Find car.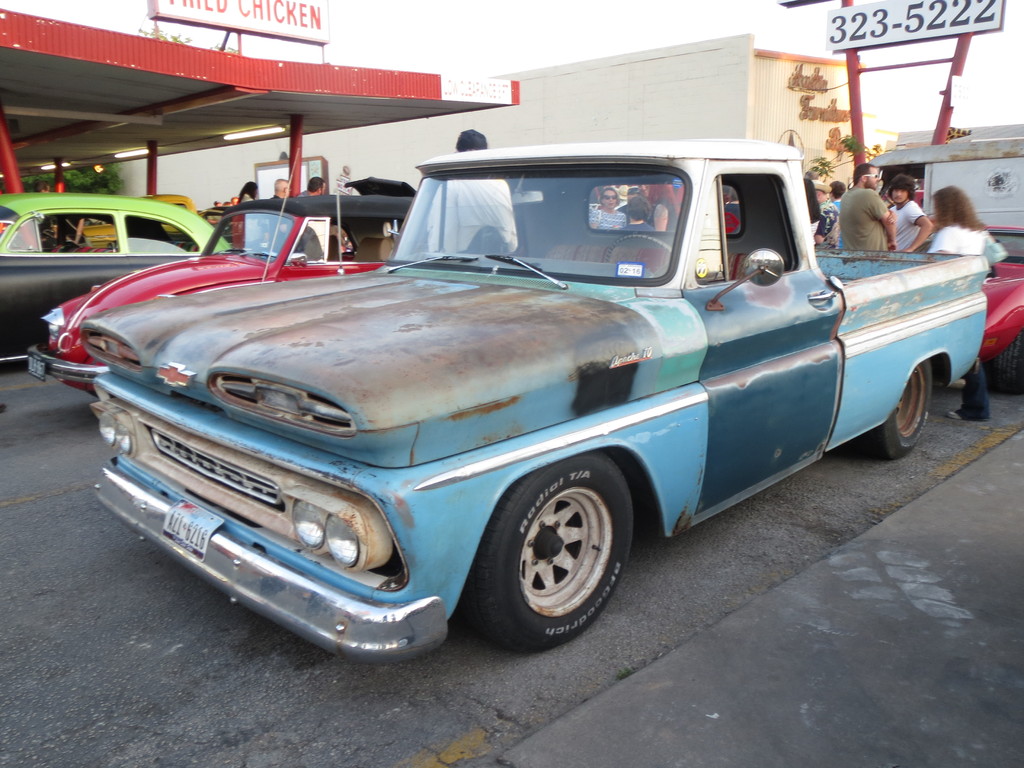
<bbox>22, 193, 447, 396</bbox>.
